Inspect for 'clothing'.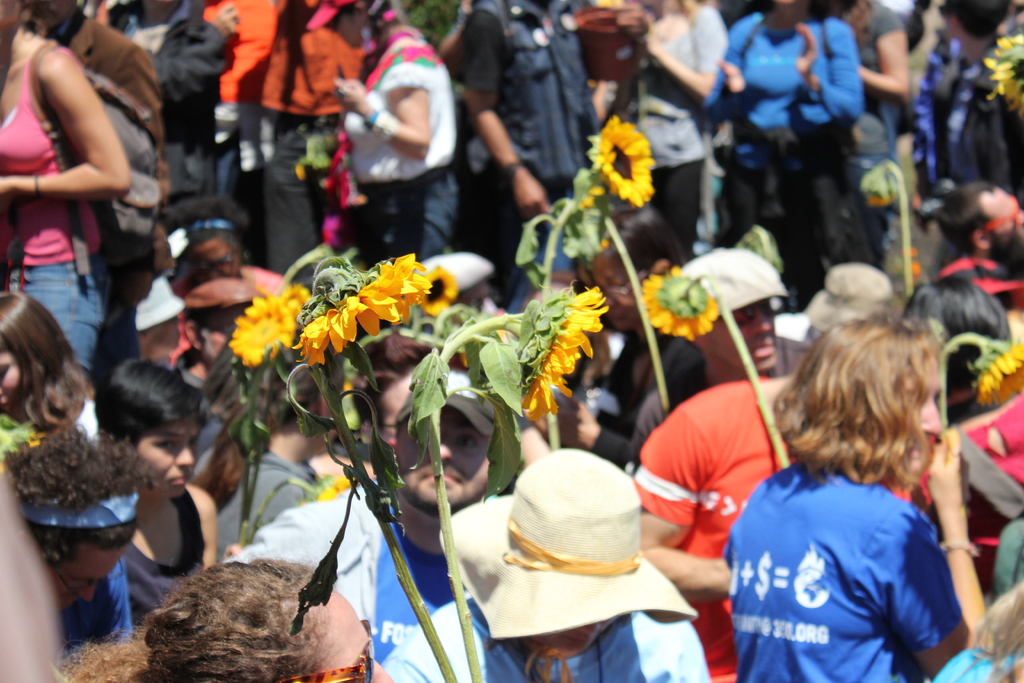
Inspection: (242, 0, 371, 274).
